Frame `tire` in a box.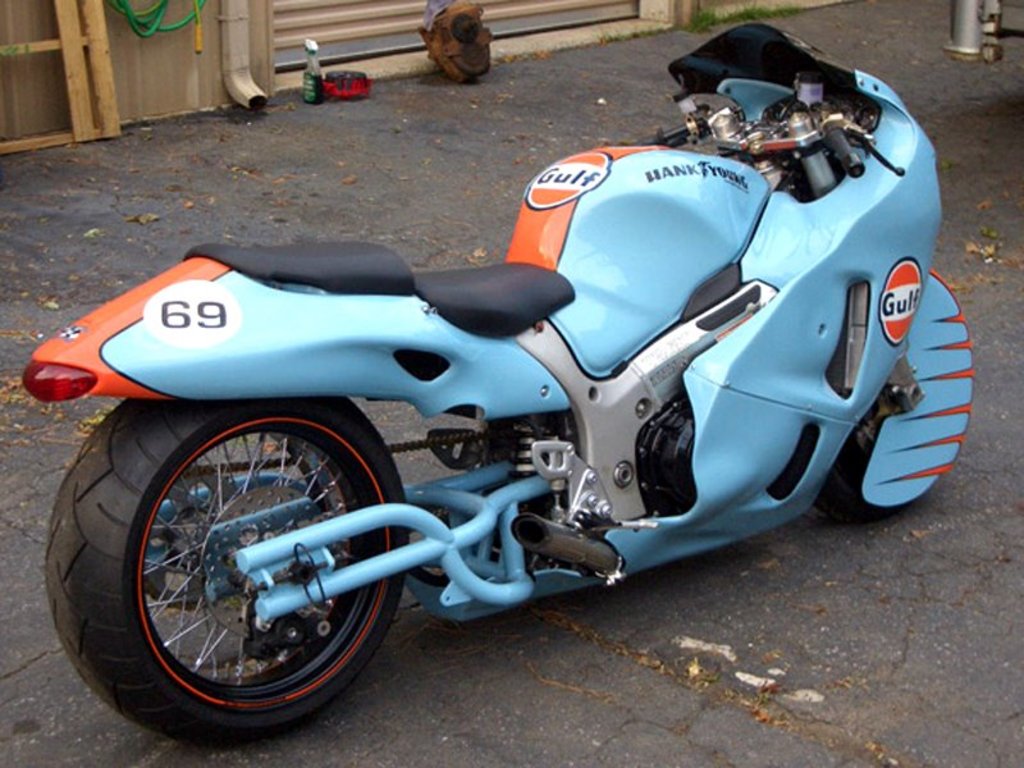
left=47, top=388, right=412, bottom=733.
